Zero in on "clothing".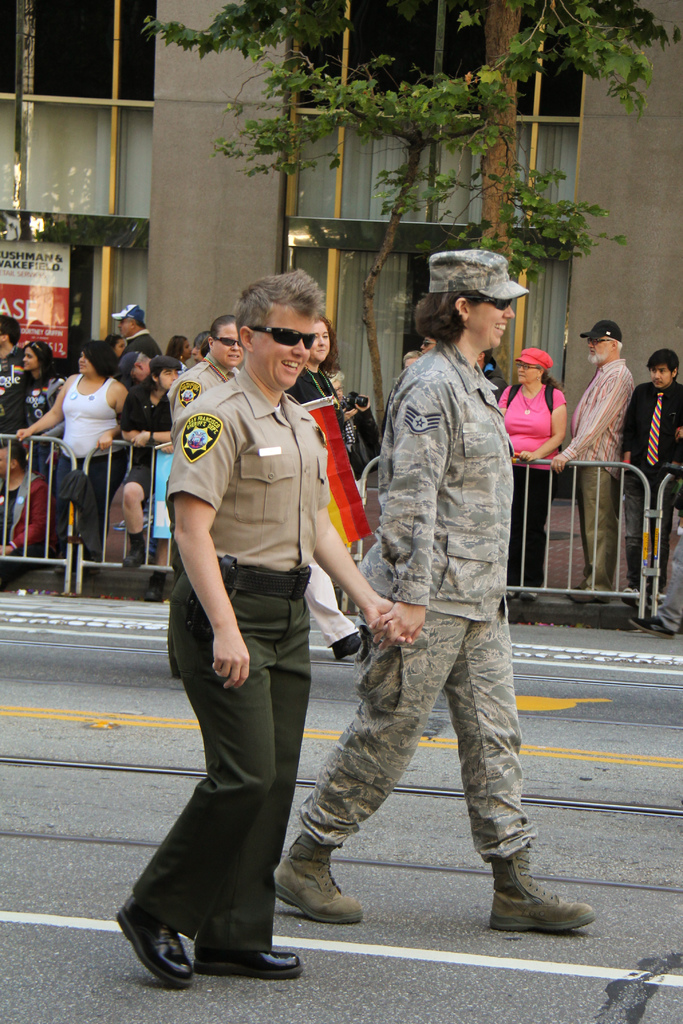
Zeroed in: {"left": 538, "top": 346, "right": 641, "bottom": 476}.
